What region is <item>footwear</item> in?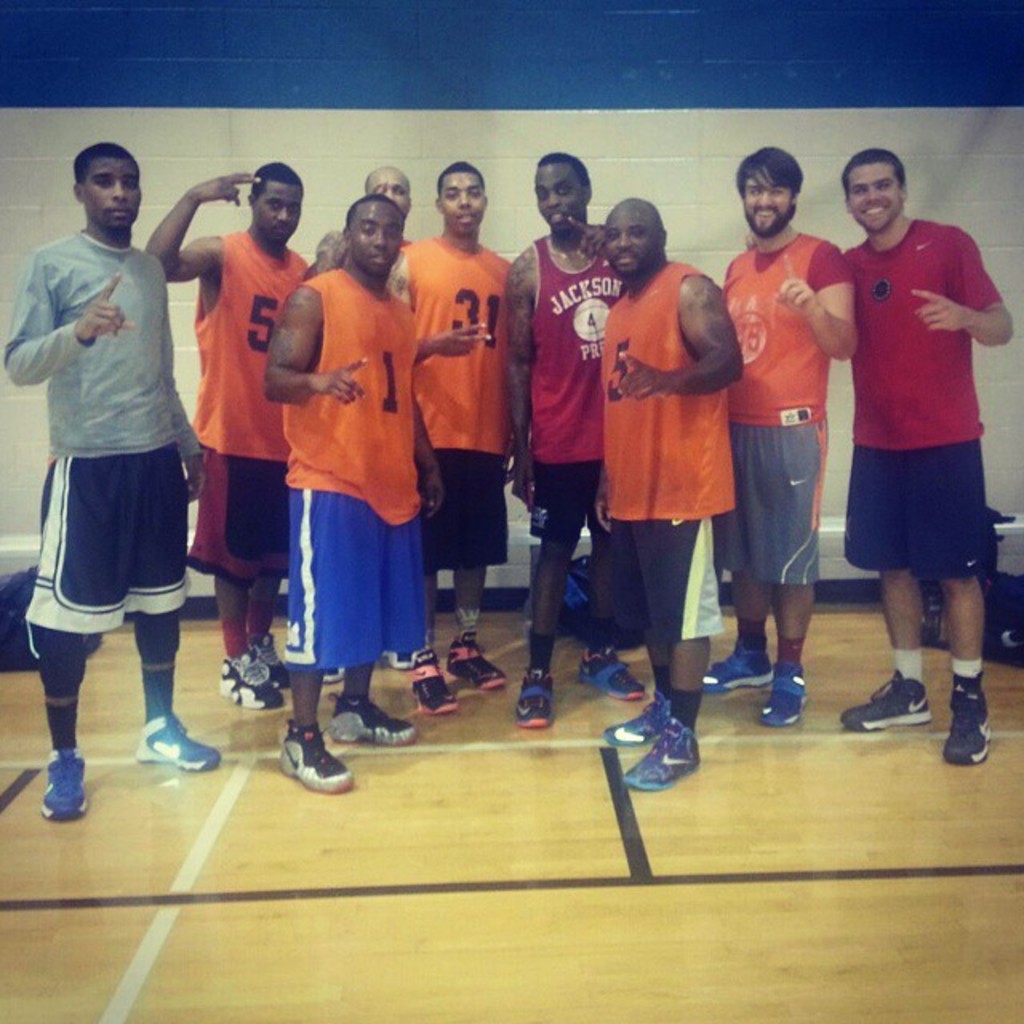
rect(131, 715, 219, 771).
